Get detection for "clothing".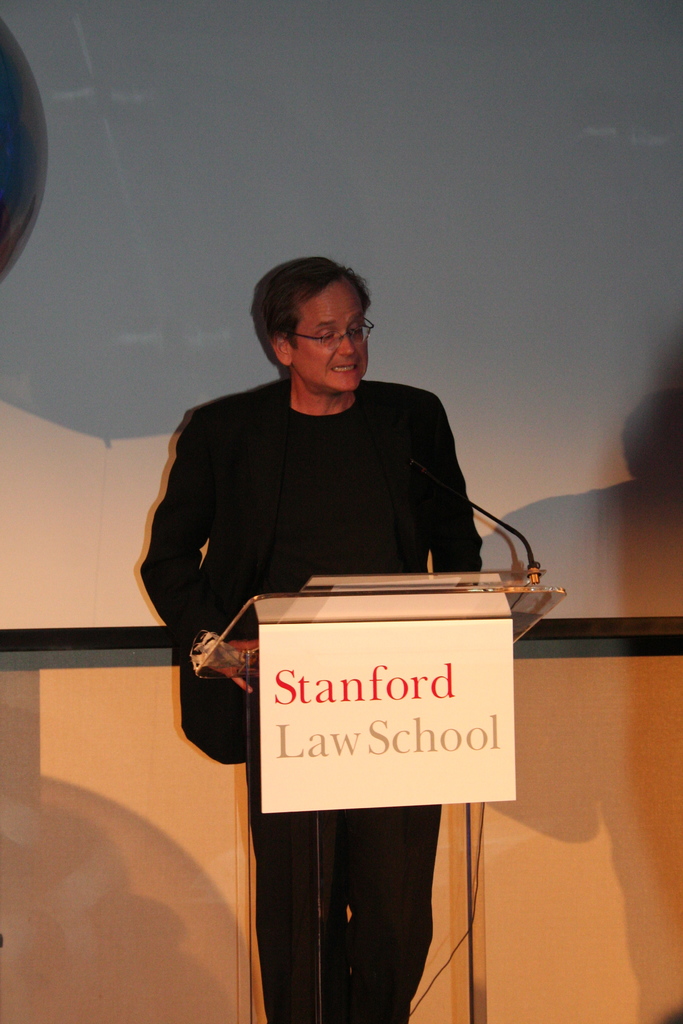
Detection: 138, 369, 488, 1023.
